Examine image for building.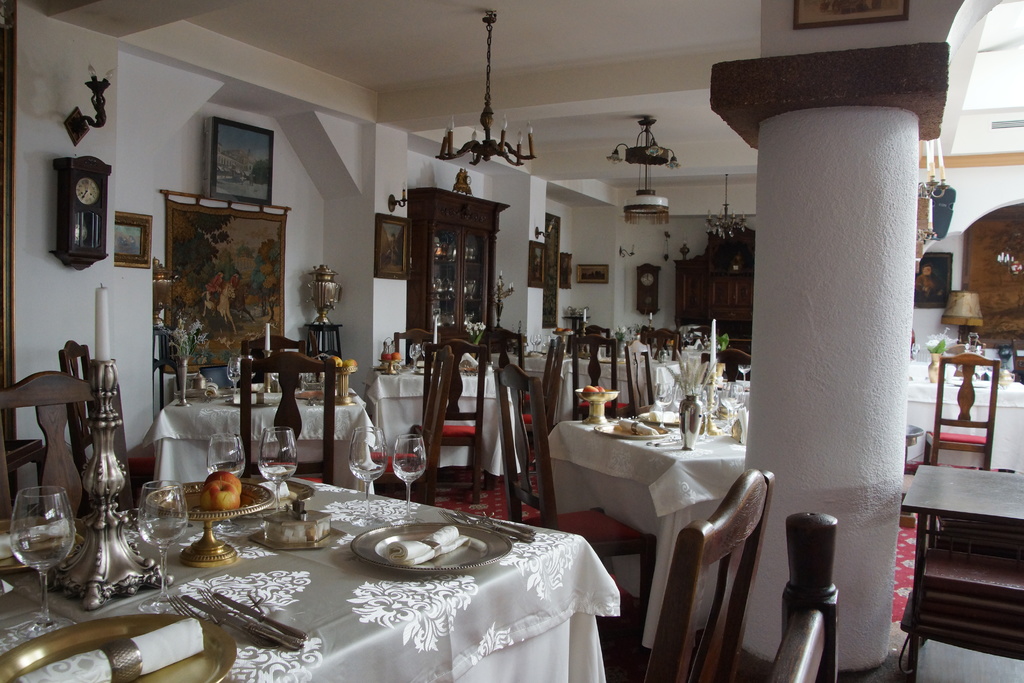
Examination result: 1/0/1023/680.
